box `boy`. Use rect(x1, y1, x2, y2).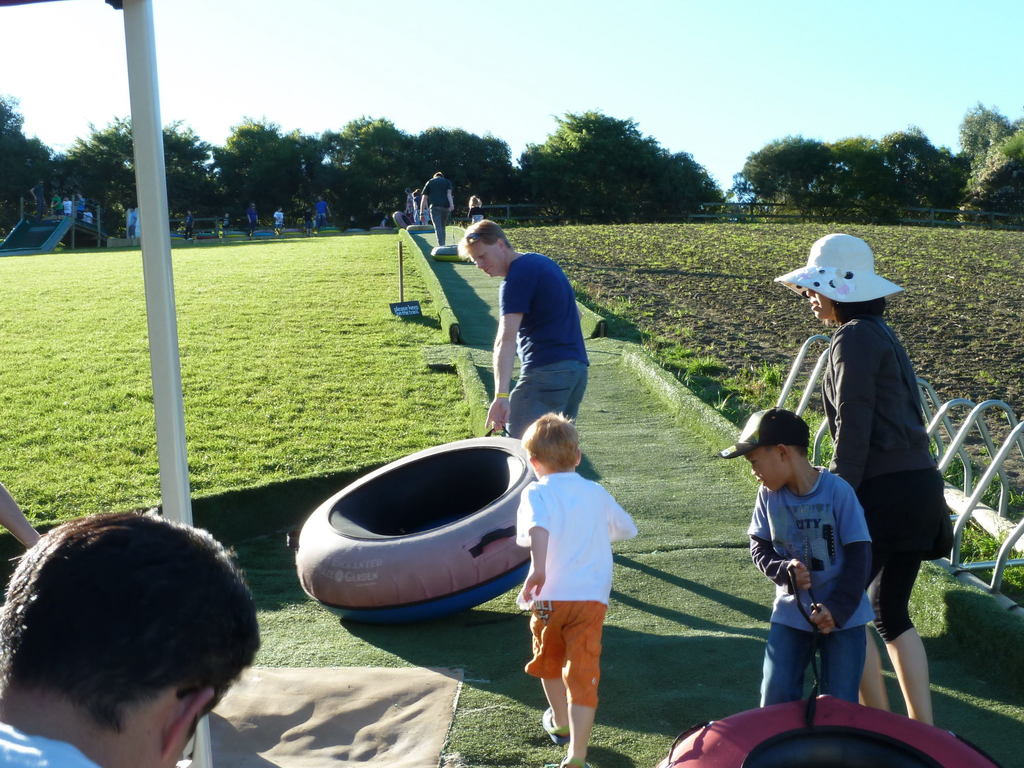
rect(517, 410, 640, 767).
